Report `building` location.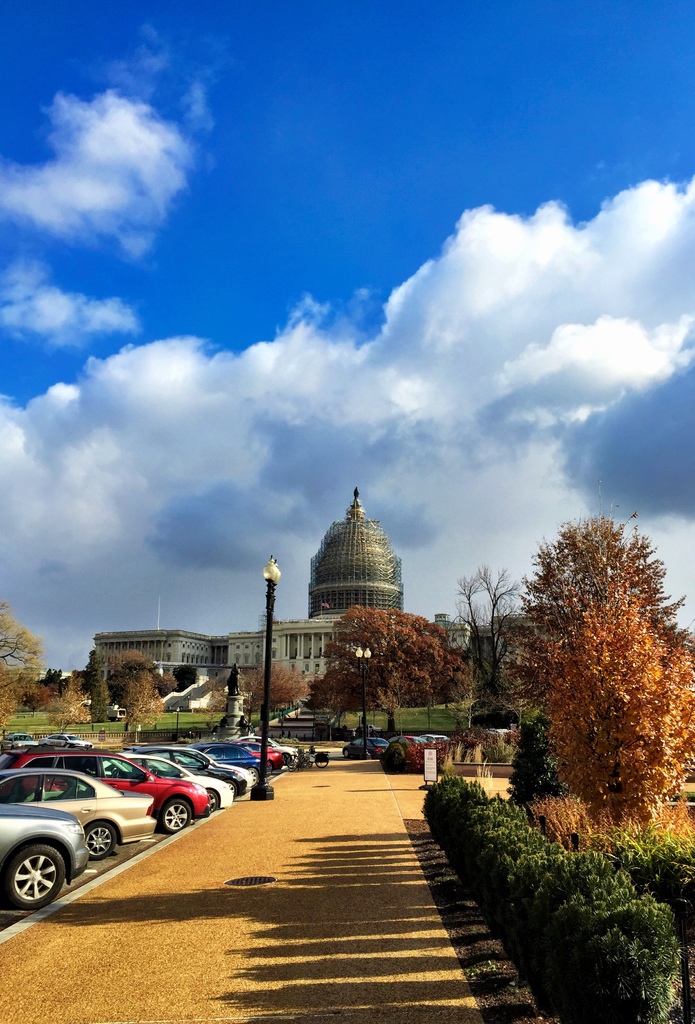
Report: 26/664/86/694.
